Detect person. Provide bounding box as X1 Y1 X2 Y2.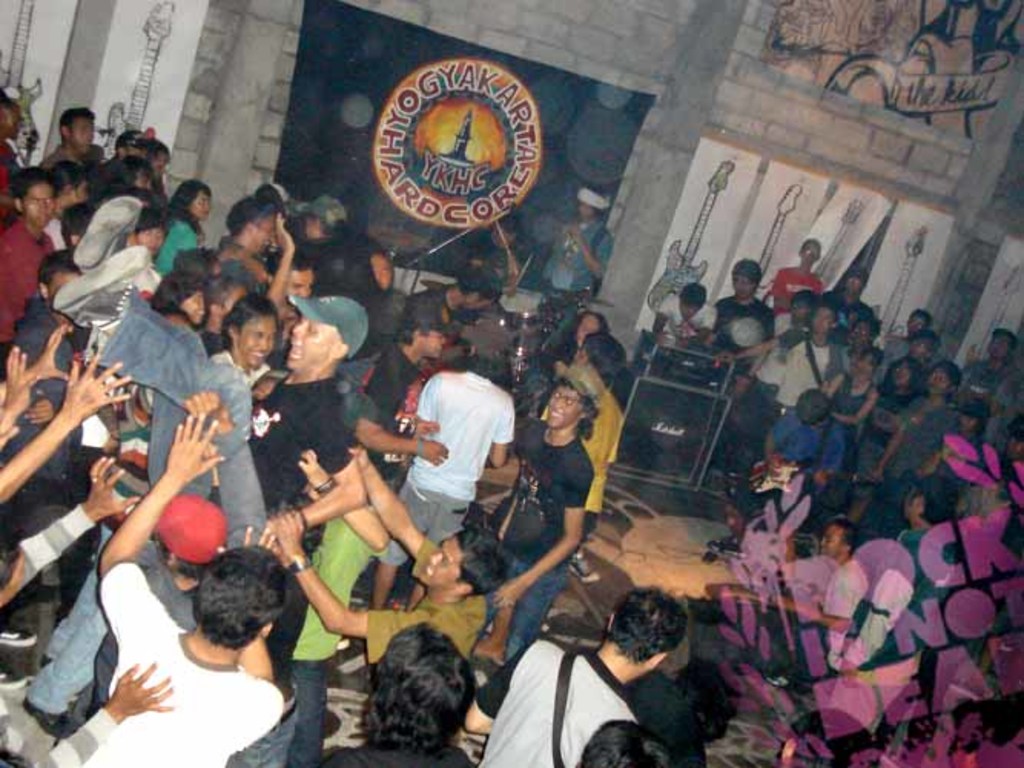
823 267 881 338.
